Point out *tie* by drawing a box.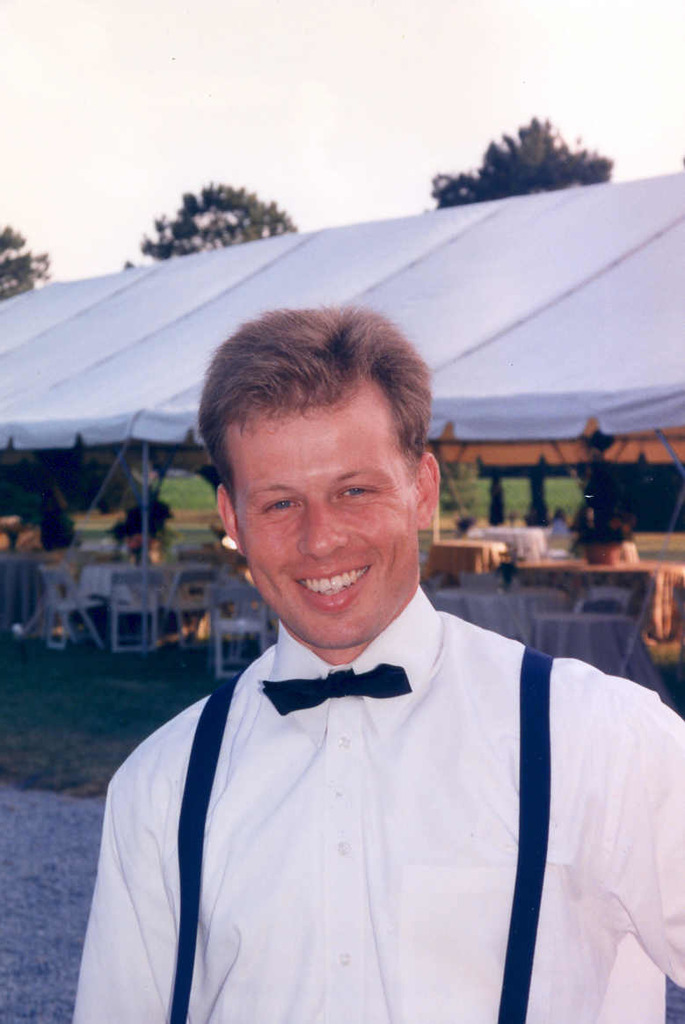
l=259, t=659, r=414, b=715.
